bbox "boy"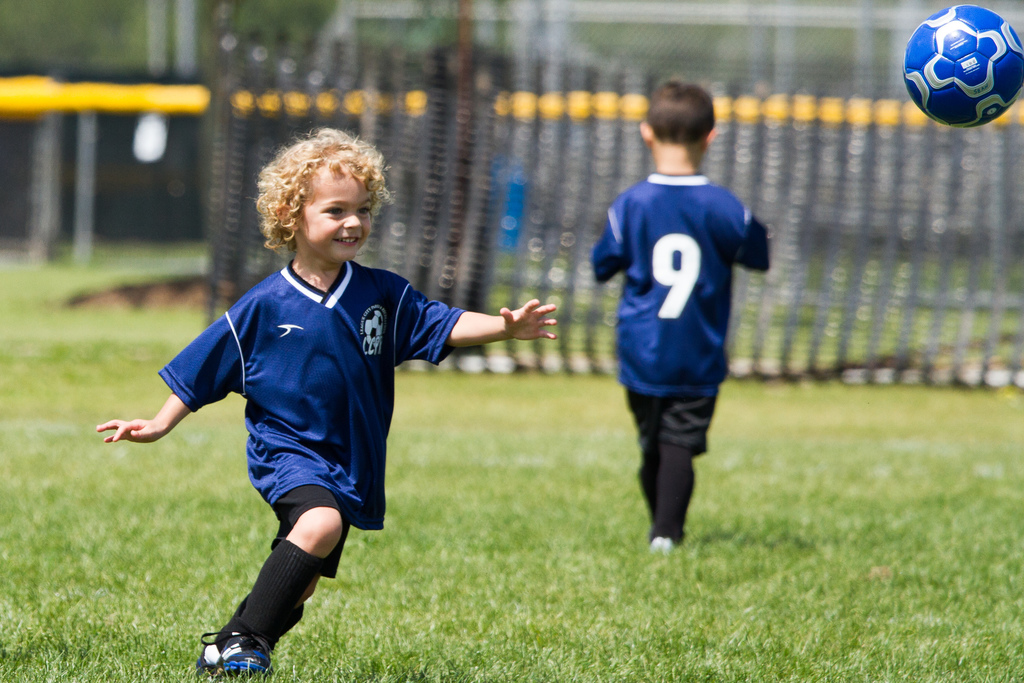
bbox(97, 129, 559, 678)
